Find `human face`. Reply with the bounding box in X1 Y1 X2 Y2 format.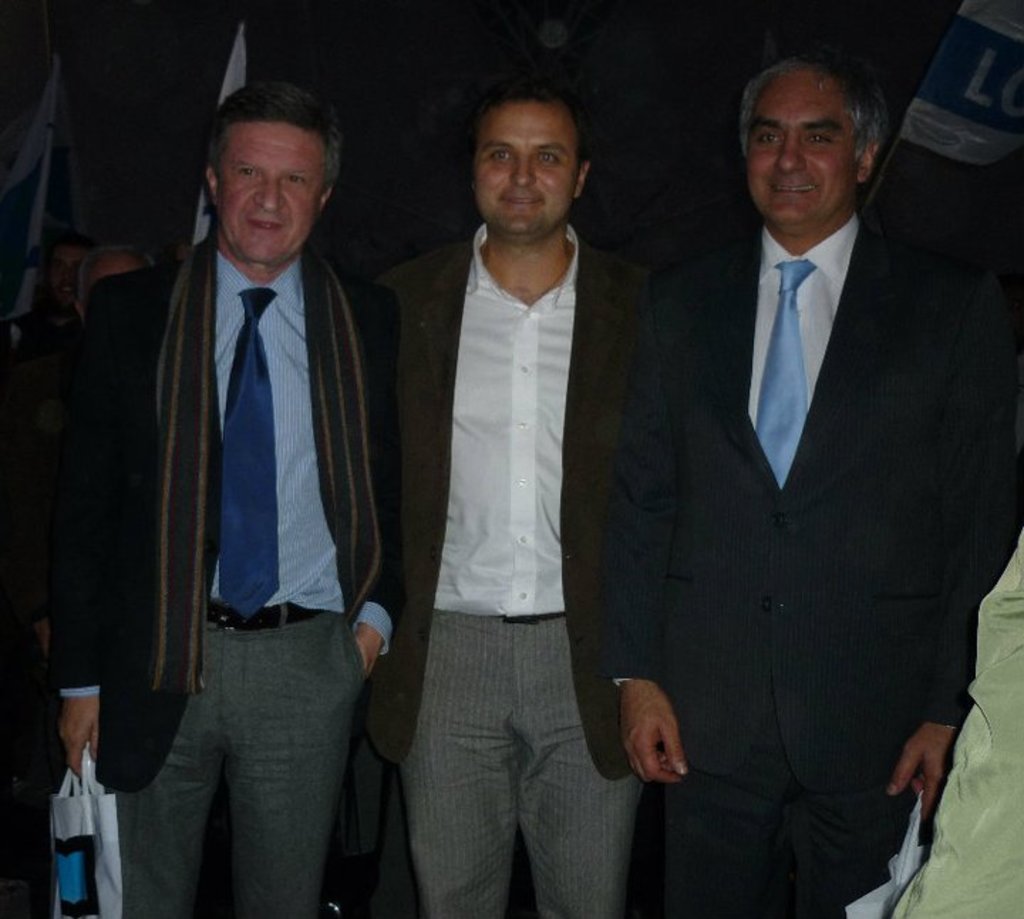
744 74 853 228.
